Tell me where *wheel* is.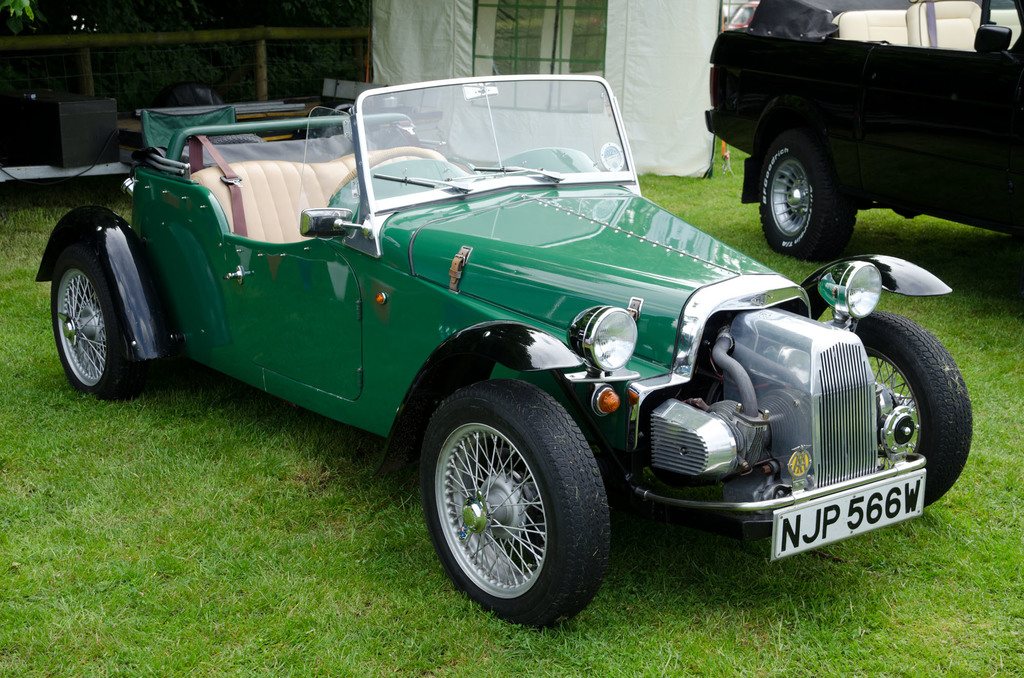
*wheel* is at pyautogui.locateOnScreen(420, 373, 612, 613).
